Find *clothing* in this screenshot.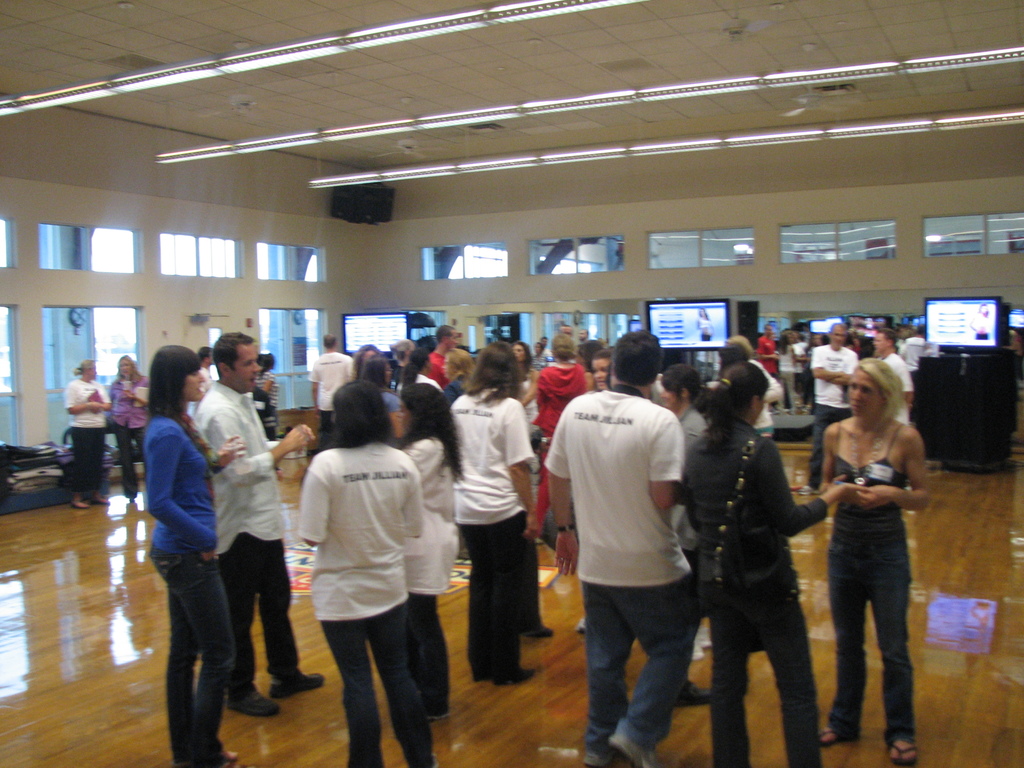
The bounding box for *clothing* is [810, 340, 859, 474].
